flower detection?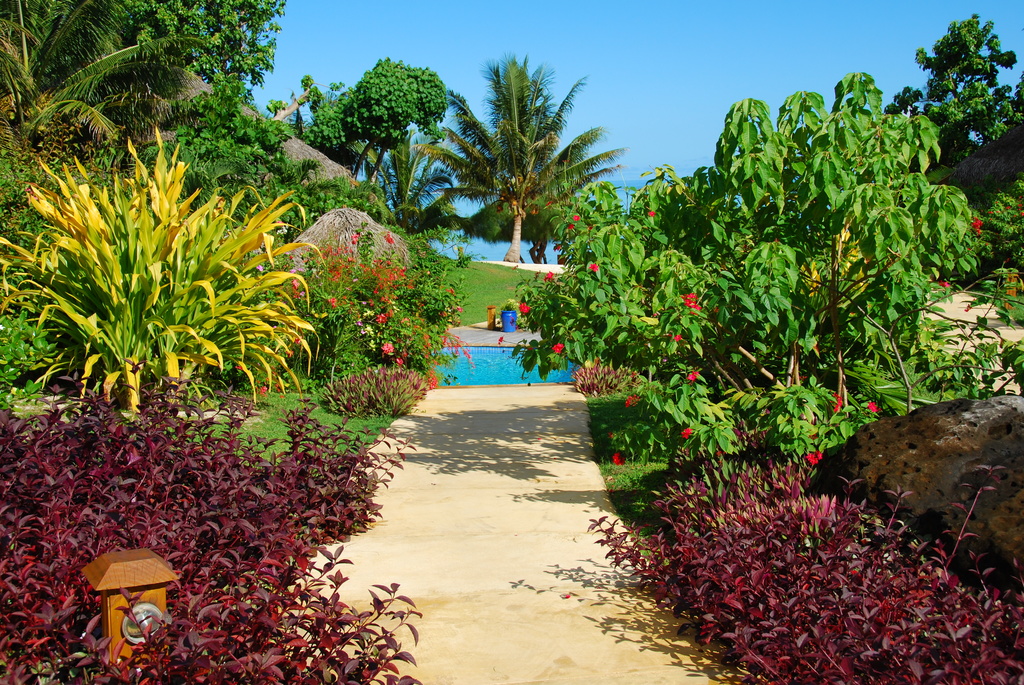
<box>499,336,502,346</box>
